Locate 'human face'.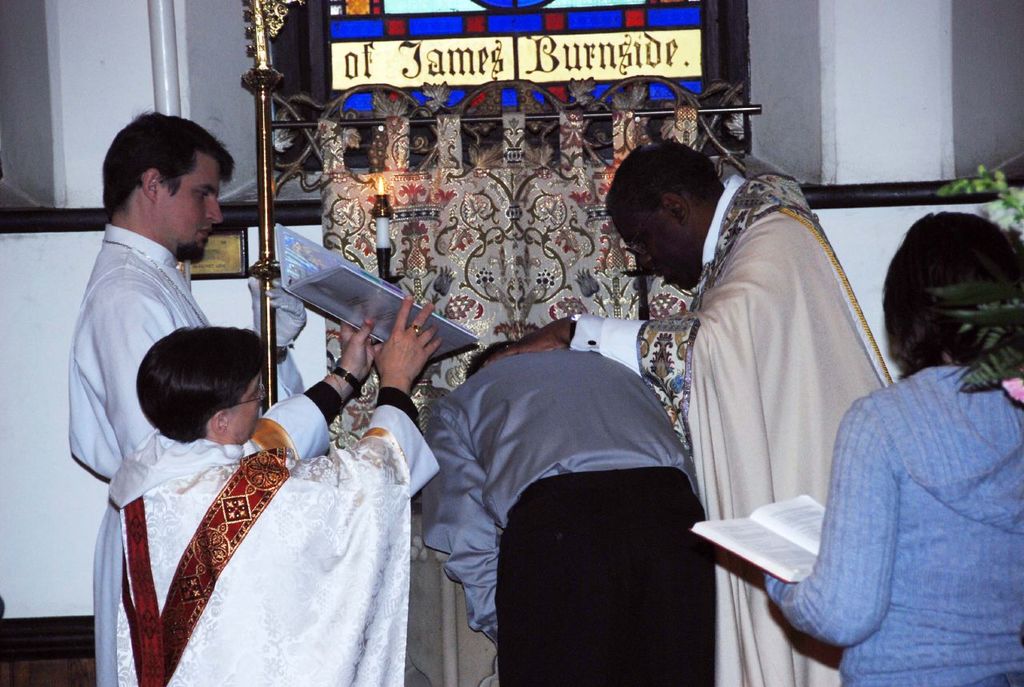
Bounding box: {"left": 154, "top": 150, "right": 222, "bottom": 262}.
